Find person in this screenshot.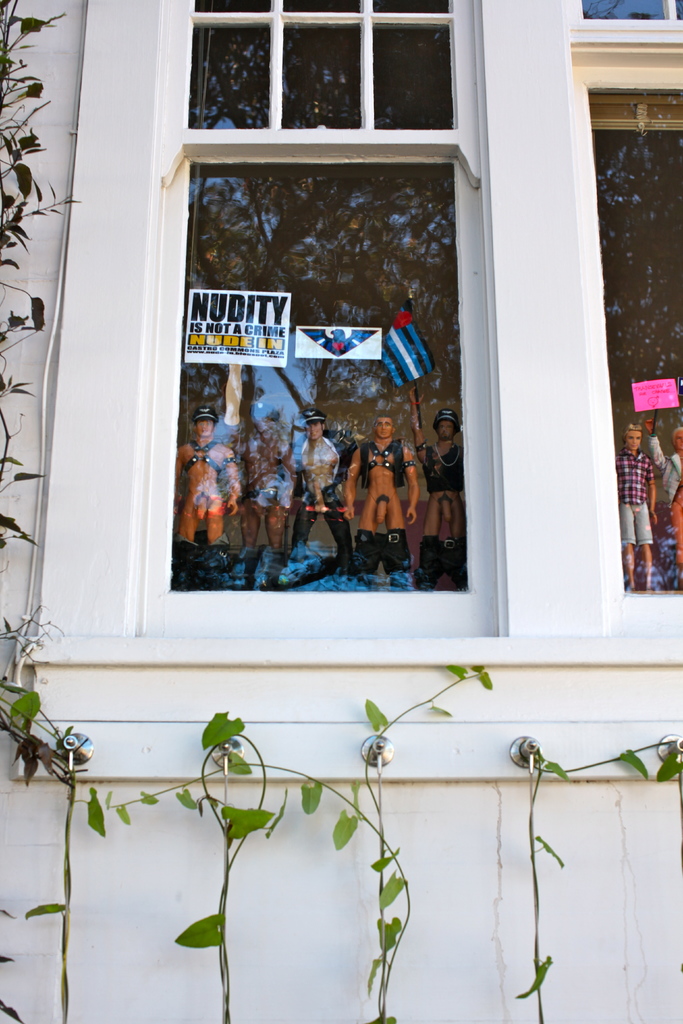
The bounding box for person is x1=231 y1=420 x2=294 y2=552.
